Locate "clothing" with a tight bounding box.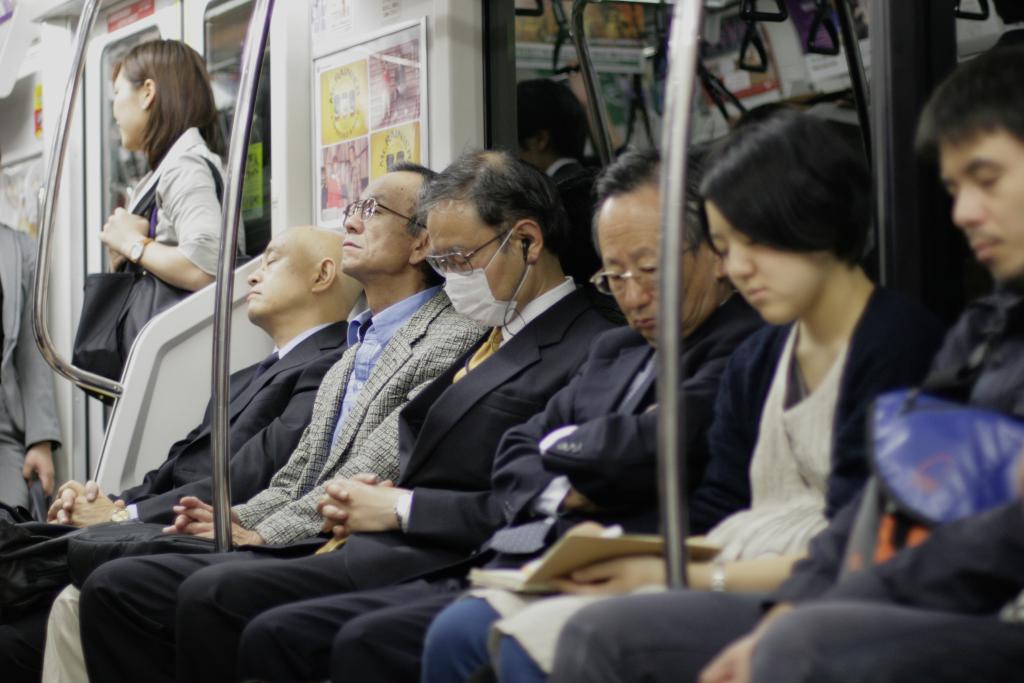
pyautogui.locateOnScreen(242, 301, 800, 682).
